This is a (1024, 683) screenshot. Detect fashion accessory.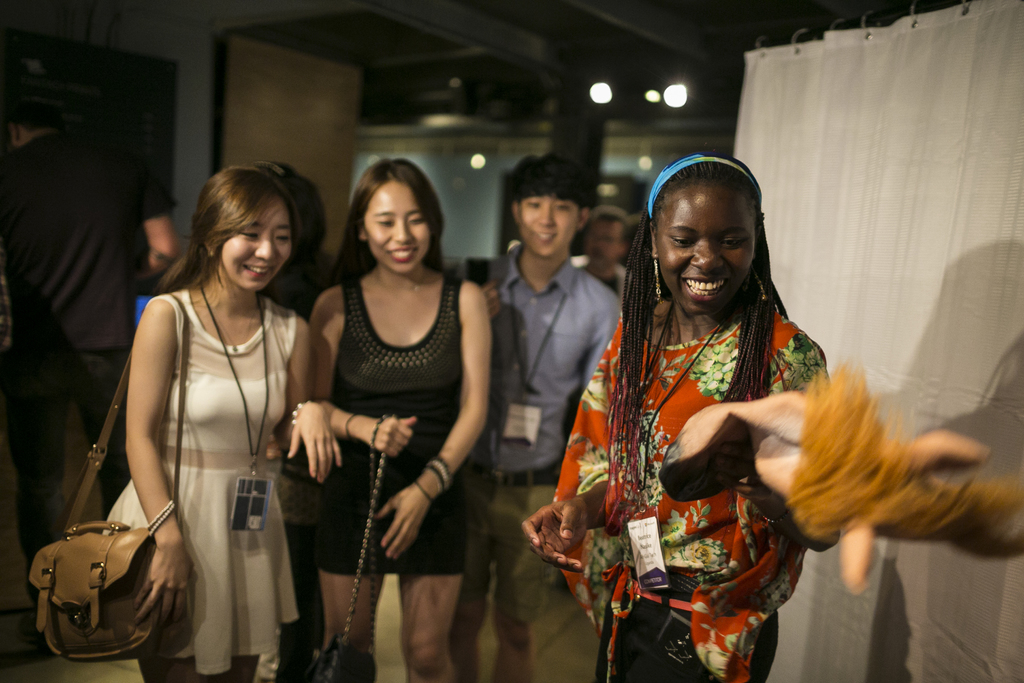
bbox=[25, 293, 195, 668].
